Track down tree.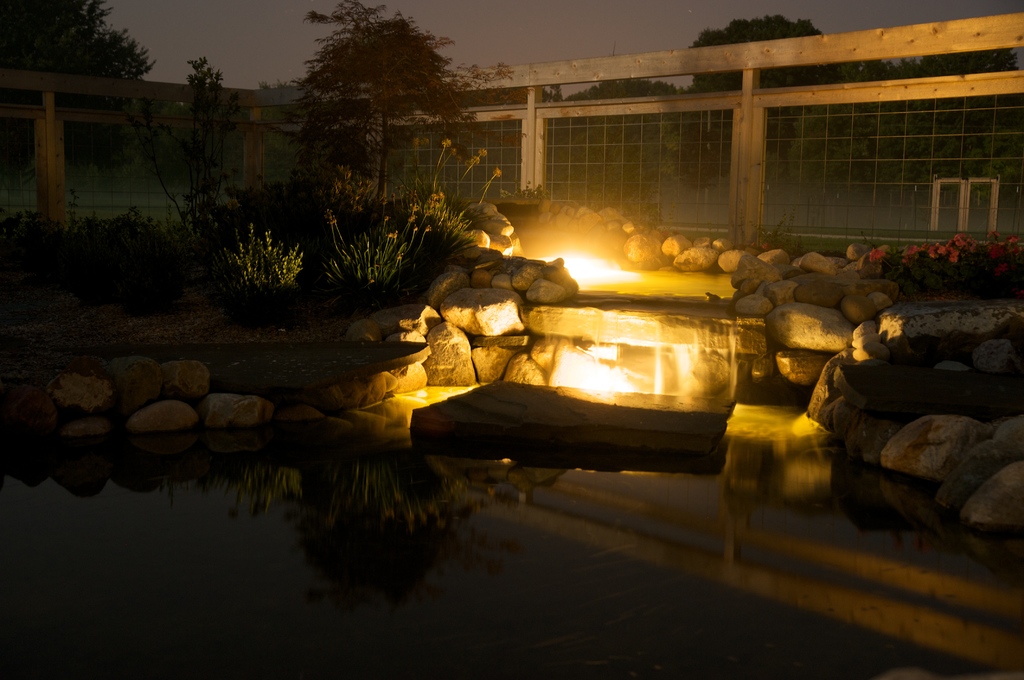
Tracked to bbox=(906, 45, 1021, 154).
